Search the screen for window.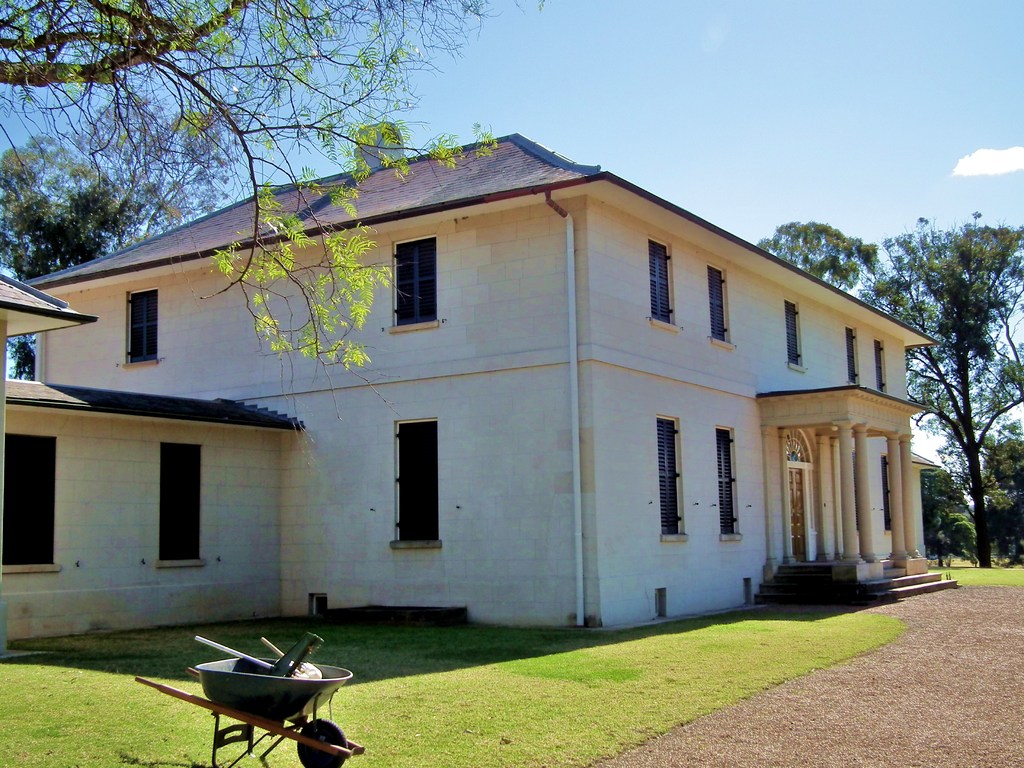
Found at 707 264 729 342.
